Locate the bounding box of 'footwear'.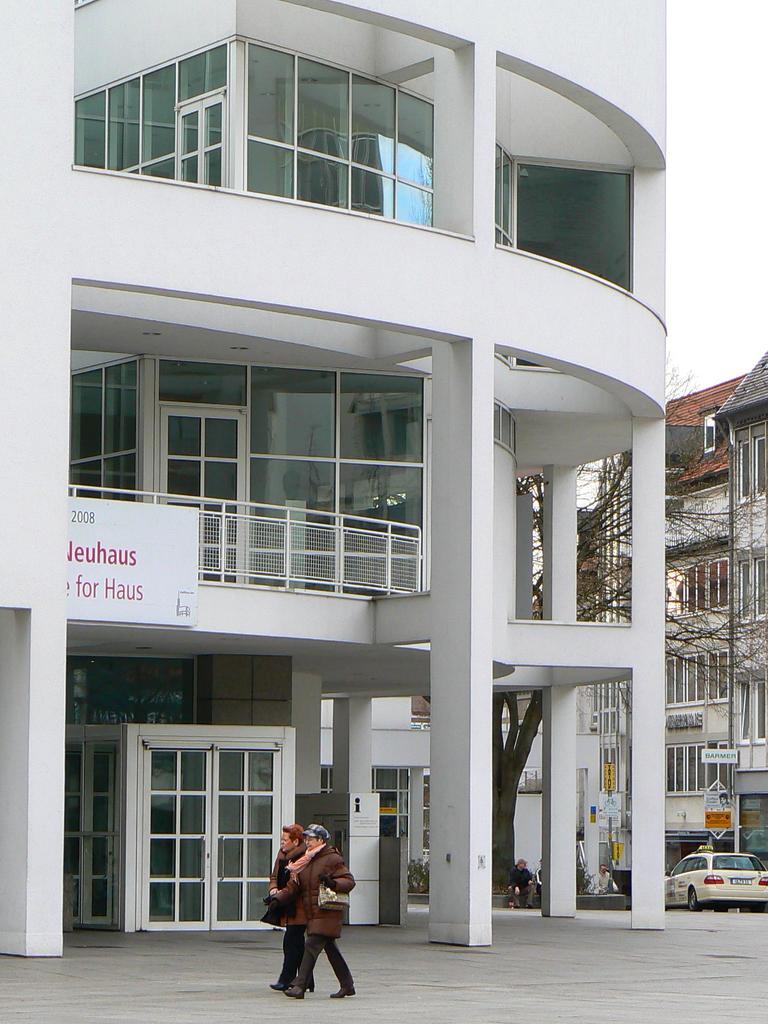
Bounding box: (284, 986, 301, 996).
